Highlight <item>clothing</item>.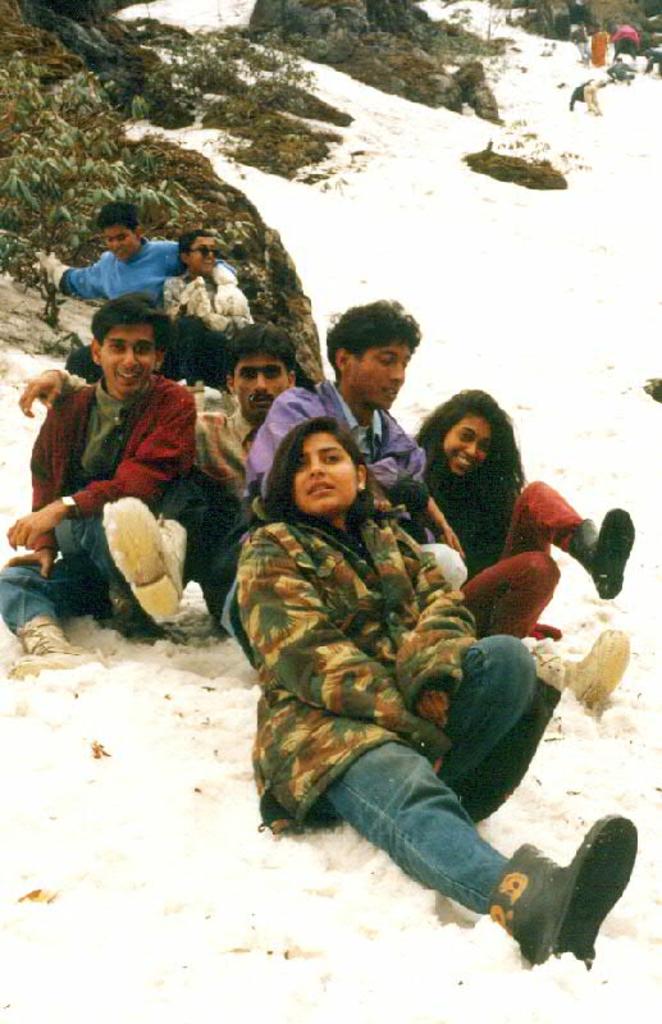
Highlighted region: left=608, top=24, right=643, bottom=60.
